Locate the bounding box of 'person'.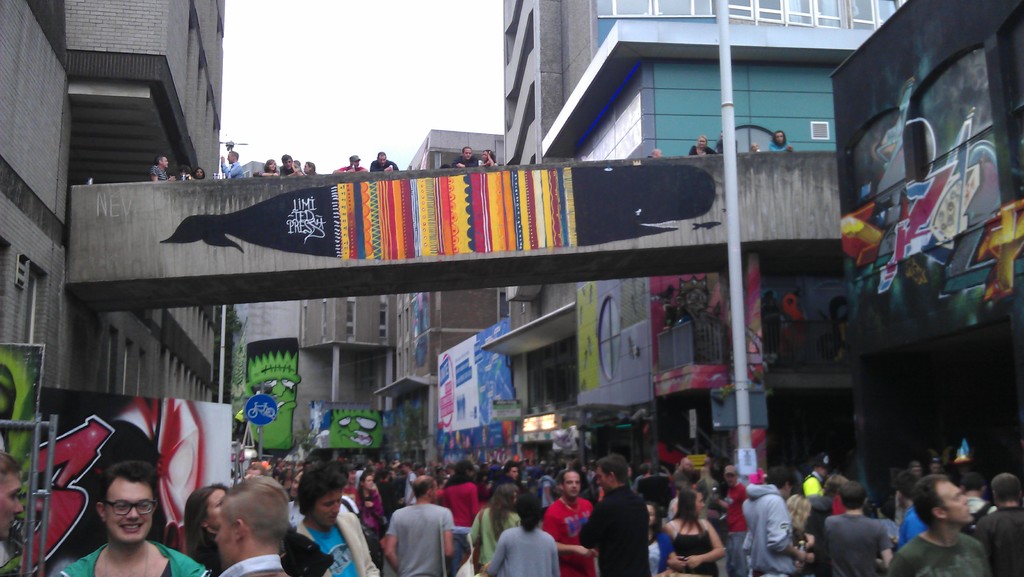
Bounding box: (751, 141, 760, 153).
